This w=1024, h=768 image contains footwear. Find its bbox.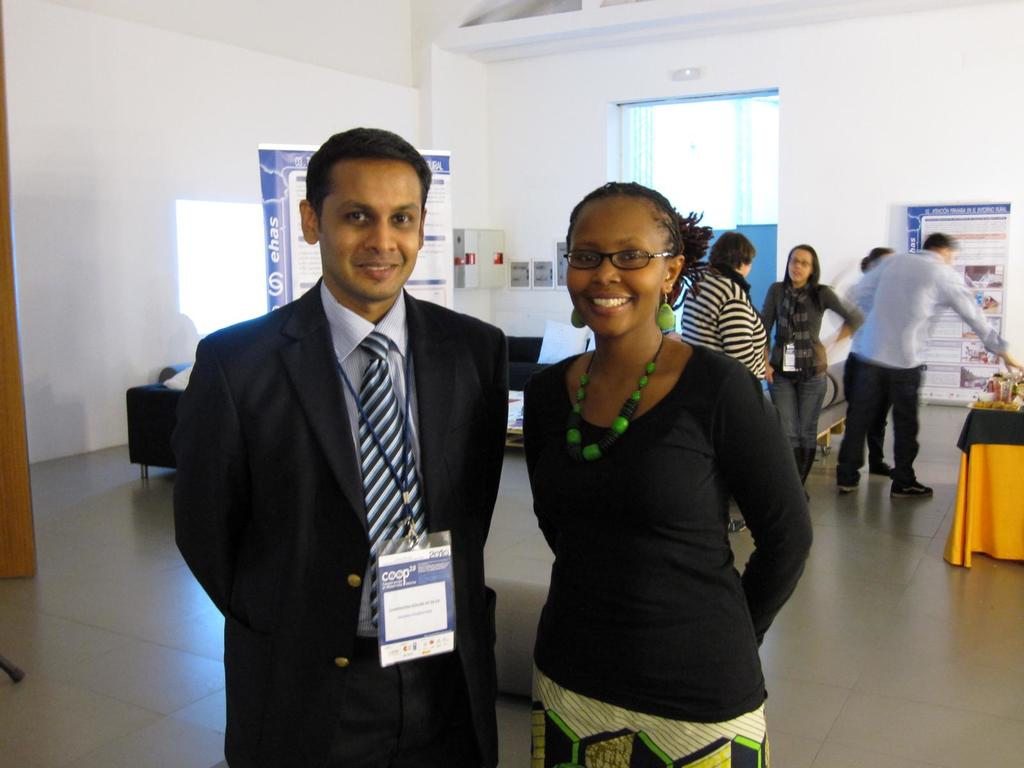
833,468,860,495.
